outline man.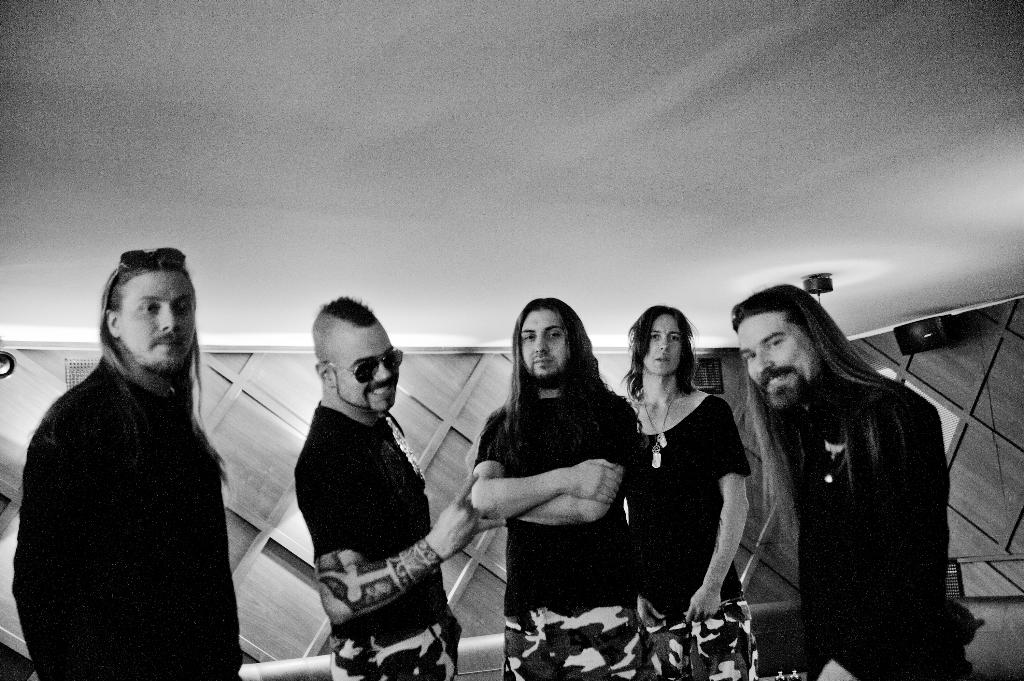
Outline: <box>289,292,509,680</box>.
